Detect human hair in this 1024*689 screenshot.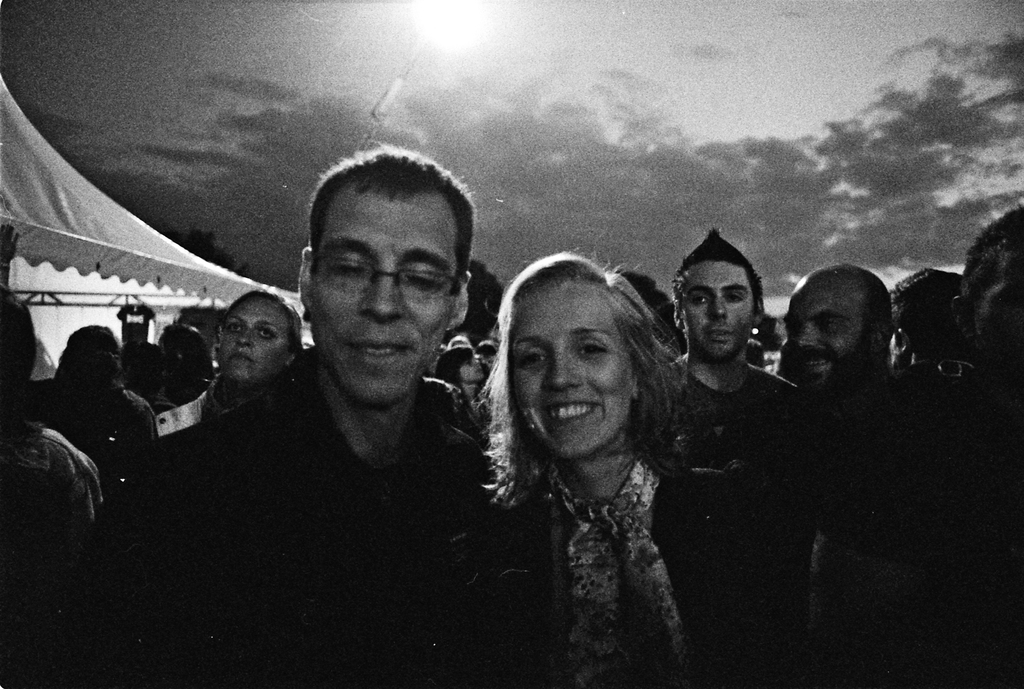
Detection: bbox=(890, 267, 964, 353).
